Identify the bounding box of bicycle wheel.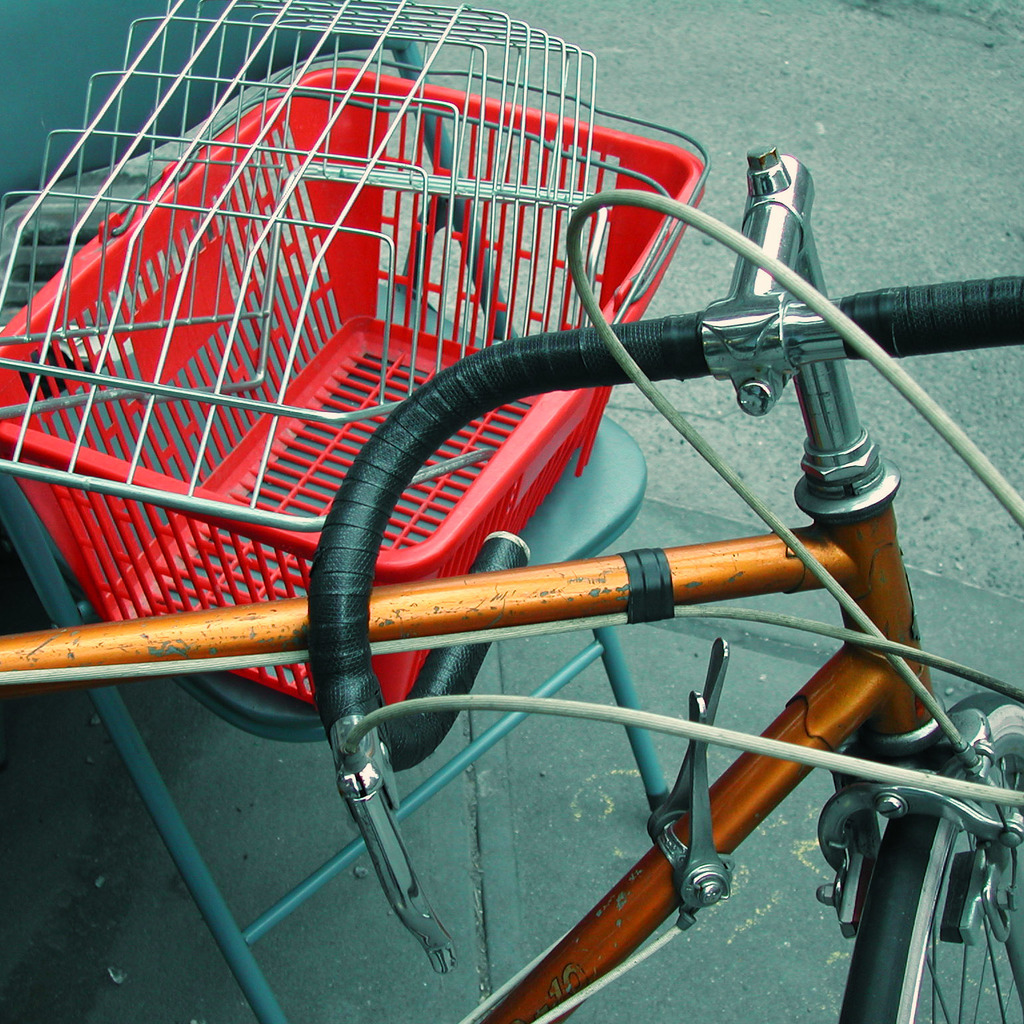
841:695:1023:1023.
